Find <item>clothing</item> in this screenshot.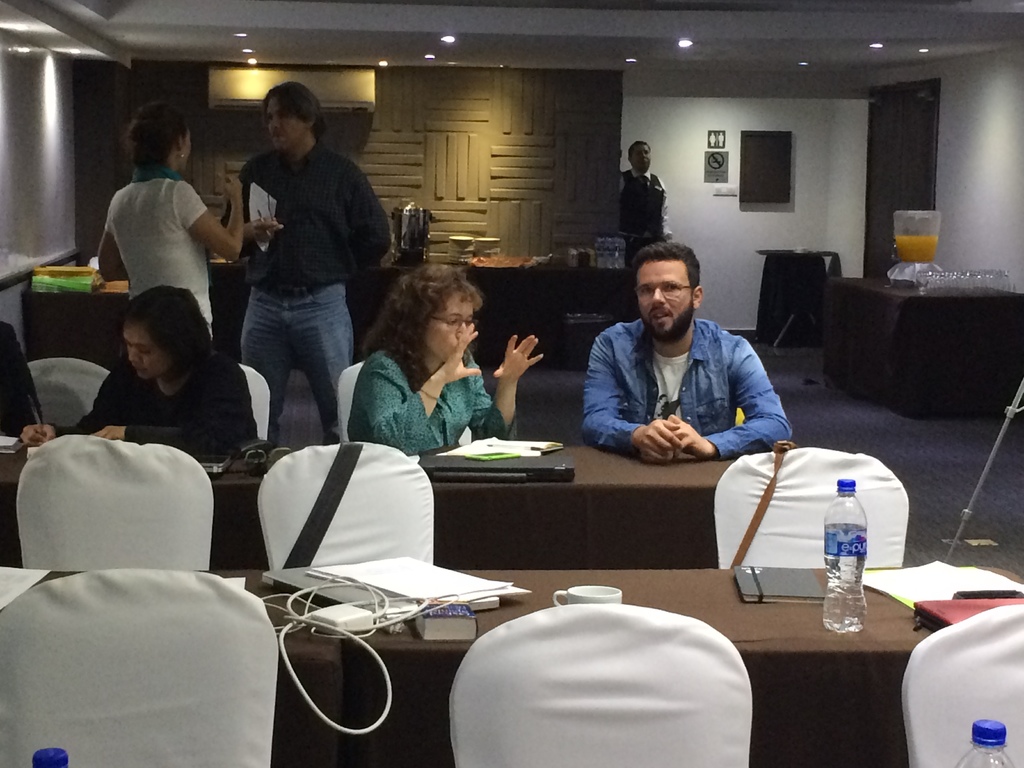
The bounding box for <item>clothing</item> is (left=626, top=170, right=658, bottom=253).
